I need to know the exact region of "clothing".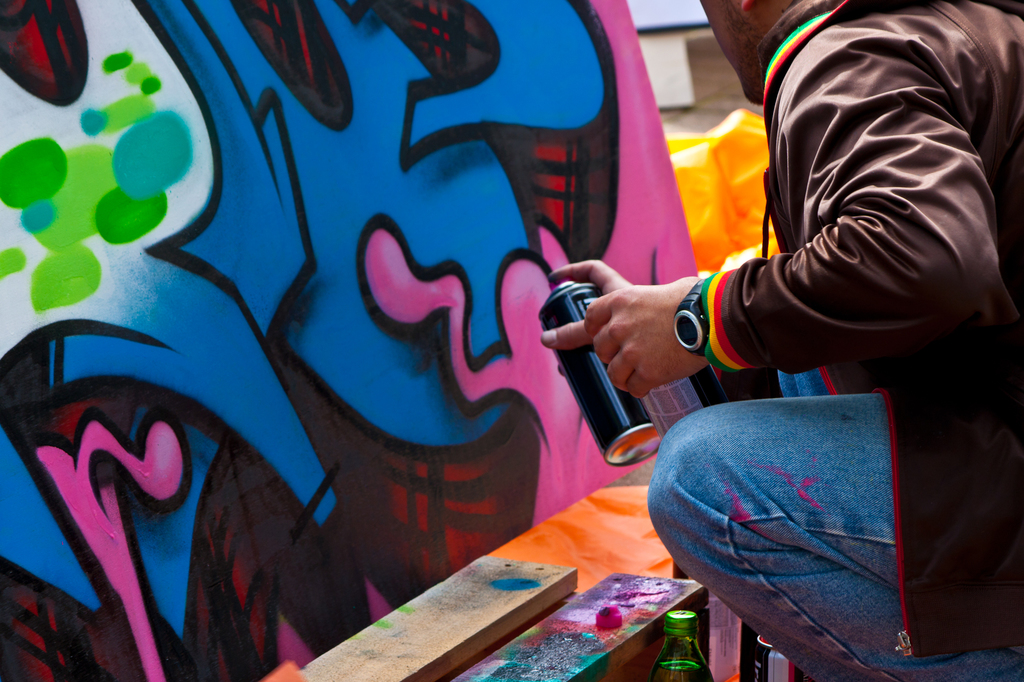
Region: {"x1": 685, "y1": 0, "x2": 1023, "y2": 655}.
